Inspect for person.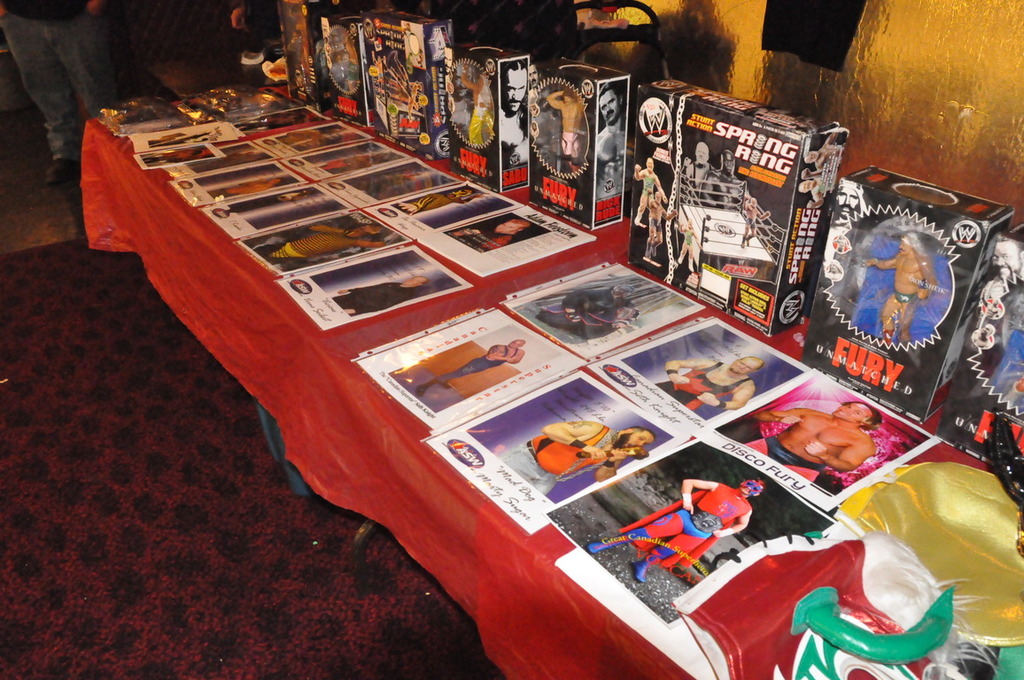
Inspection: <box>679,218,701,271</box>.
